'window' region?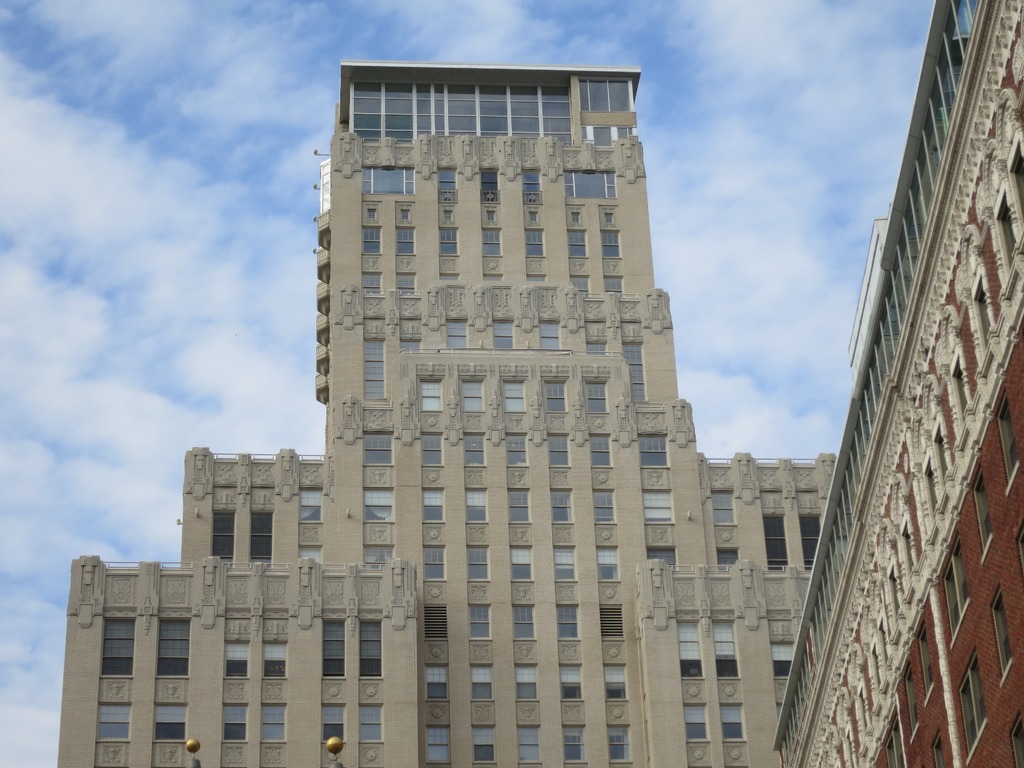
pyautogui.locateOnScreen(562, 725, 587, 763)
